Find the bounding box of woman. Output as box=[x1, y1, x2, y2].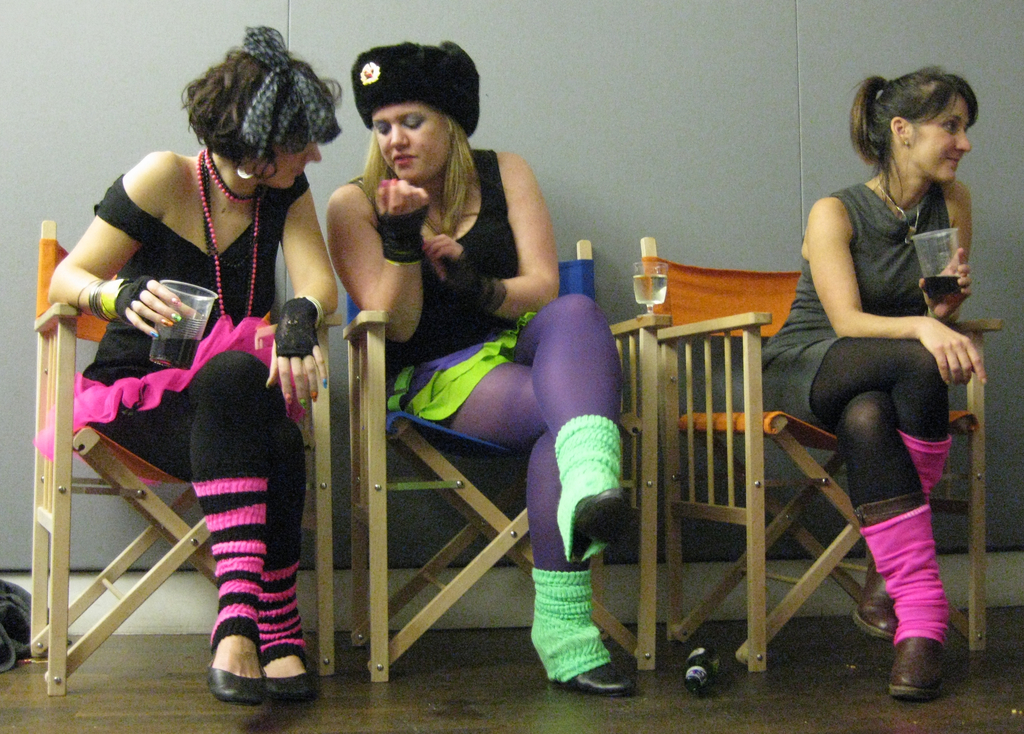
box=[44, 22, 343, 708].
